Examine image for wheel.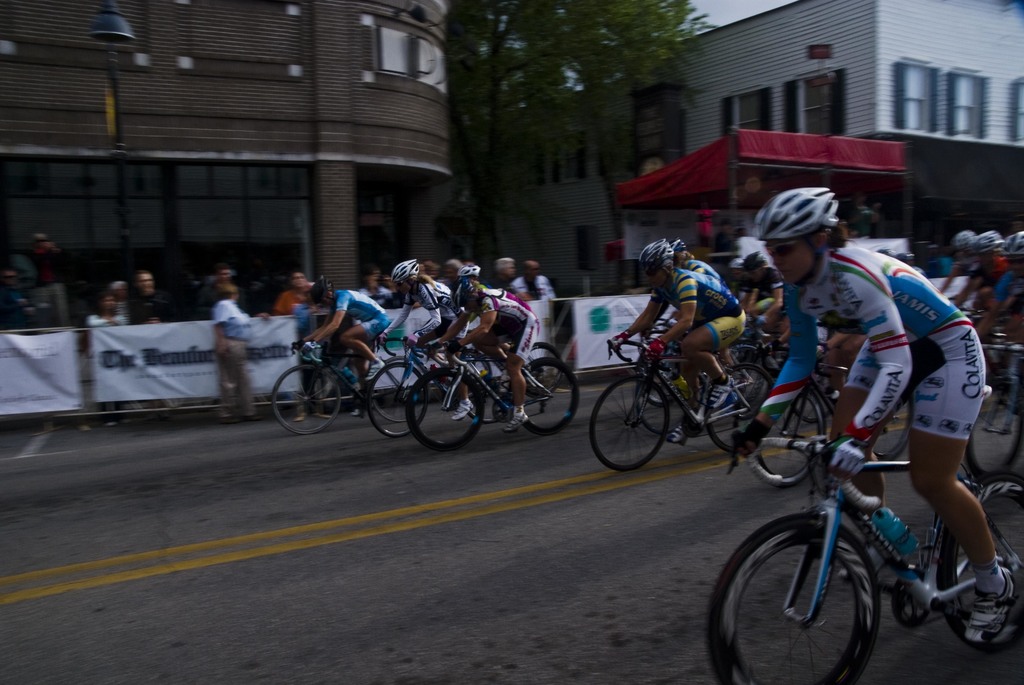
Examination result: rect(522, 342, 568, 398).
